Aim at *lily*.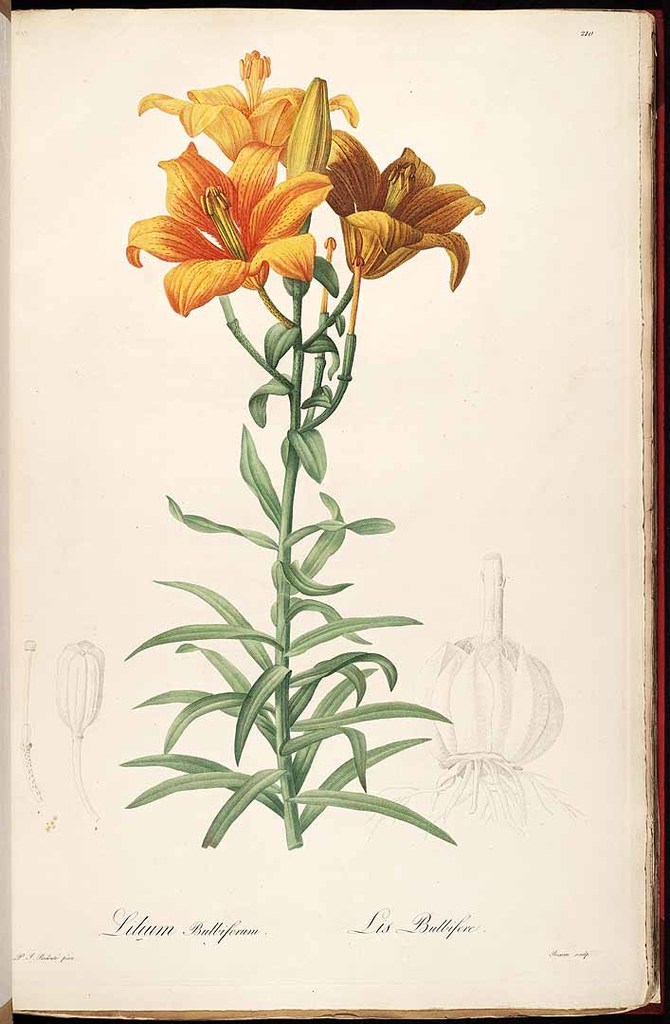
Aimed at <bbox>322, 128, 487, 296</bbox>.
